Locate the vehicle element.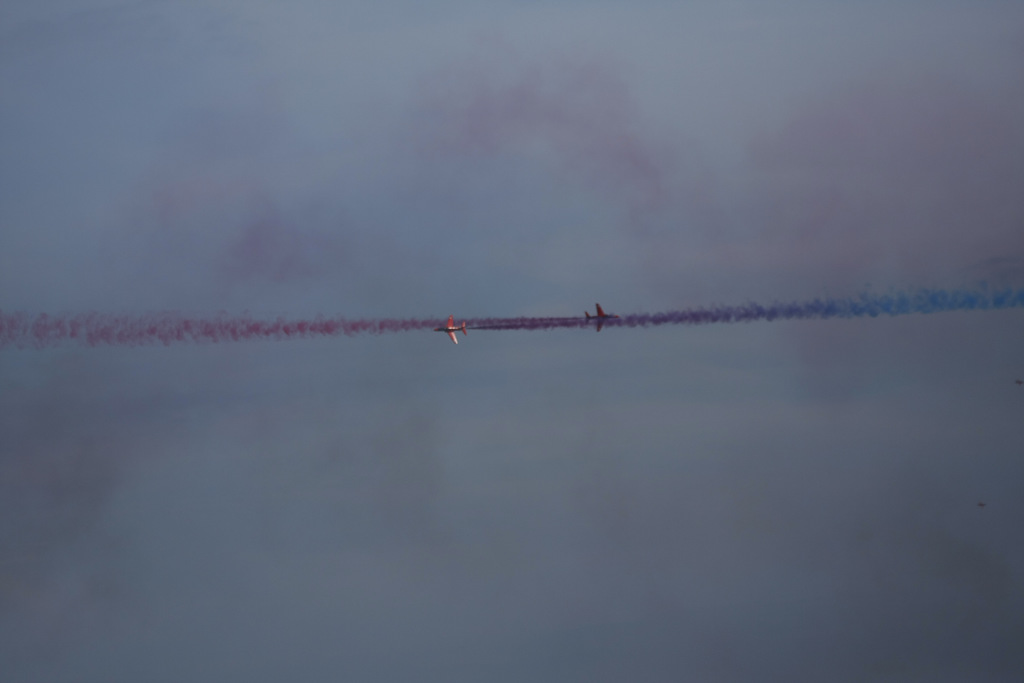
Element bbox: select_region(432, 315, 468, 347).
